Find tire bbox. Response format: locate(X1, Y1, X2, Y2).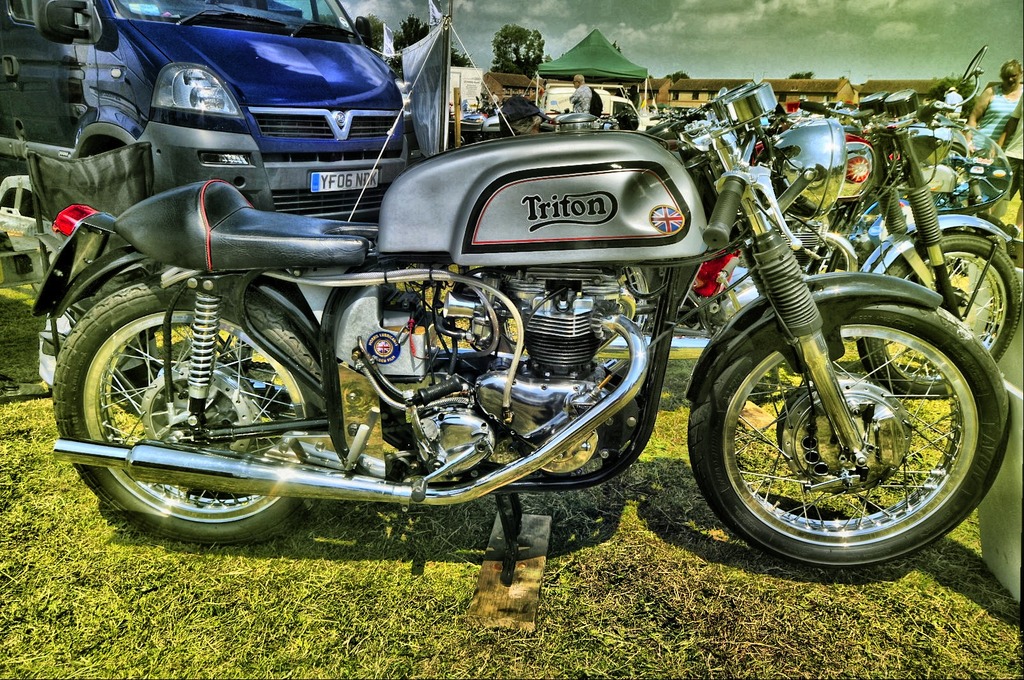
locate(858, 231, 1021, 401).
